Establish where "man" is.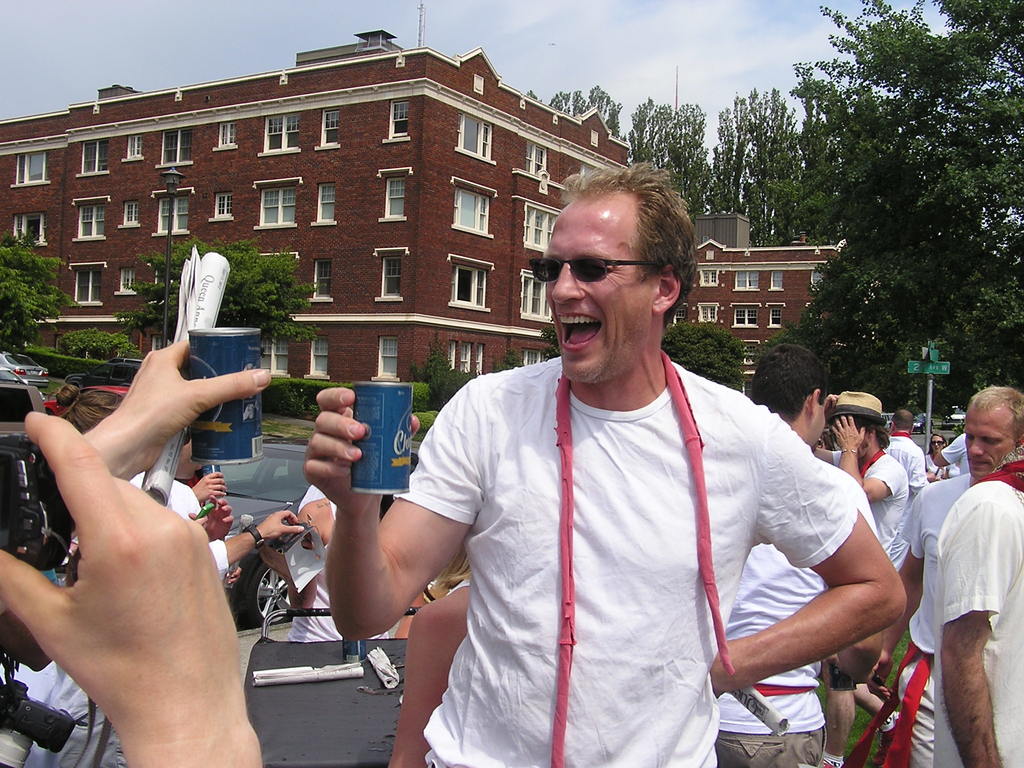
Established at (left=860, top=383, right=1023, bottom=767).
